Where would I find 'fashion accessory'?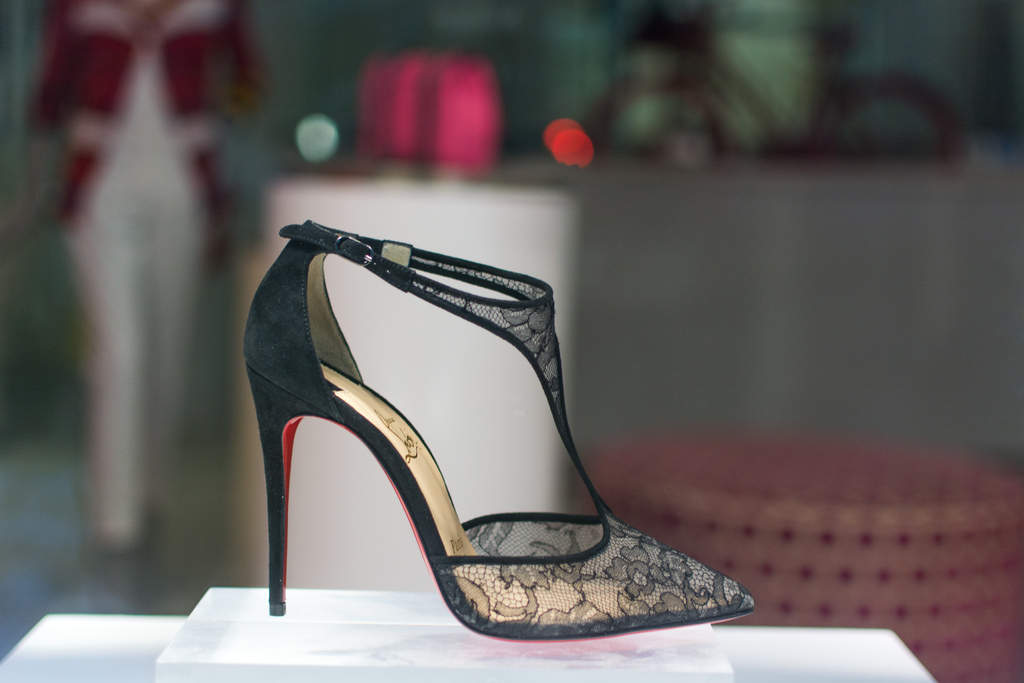
At {"x1": 241, "y1": 218, "x2": 753, "y2": 642}.
